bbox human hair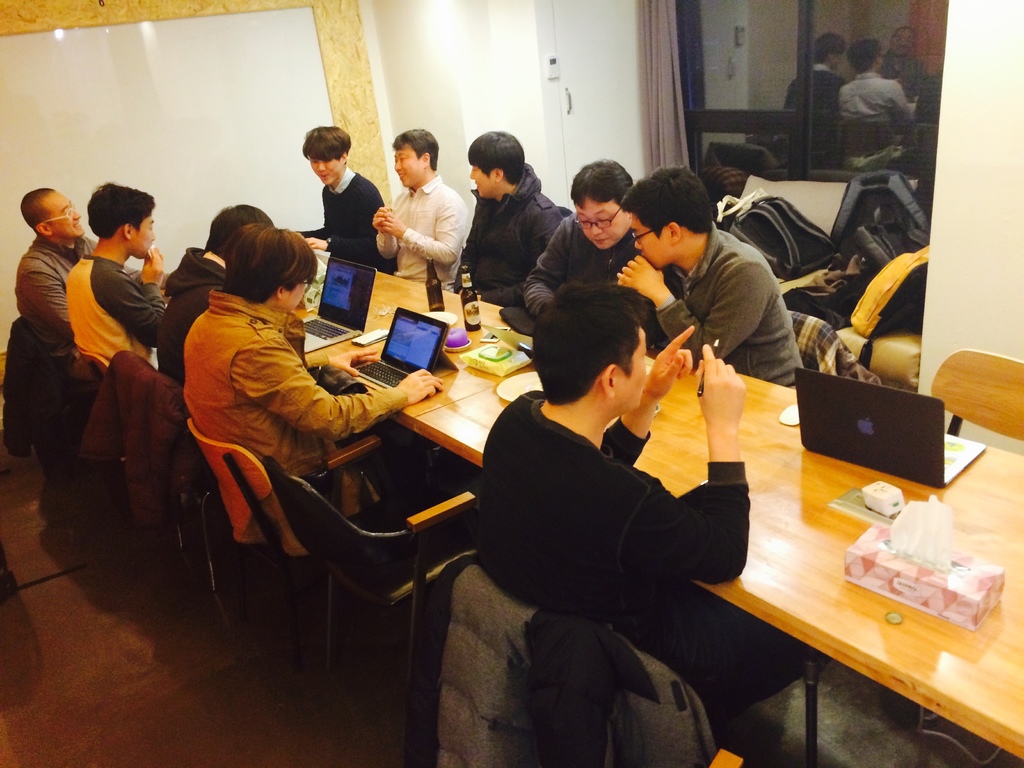
<box>572,155,636,214</box>
